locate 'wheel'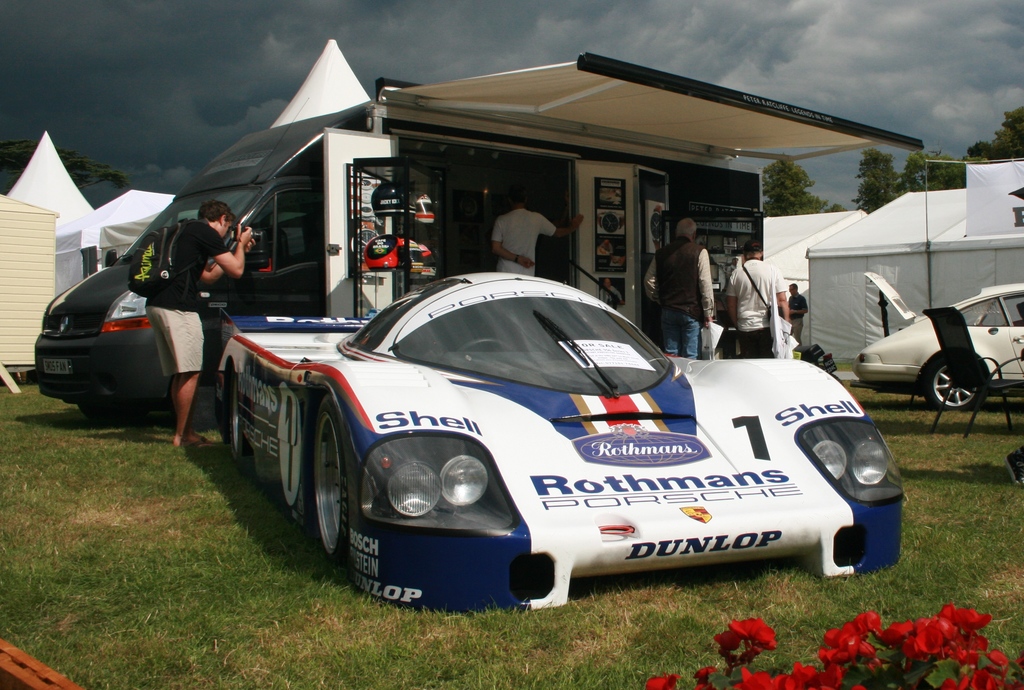
BBox(917, 345, 992, 409)
